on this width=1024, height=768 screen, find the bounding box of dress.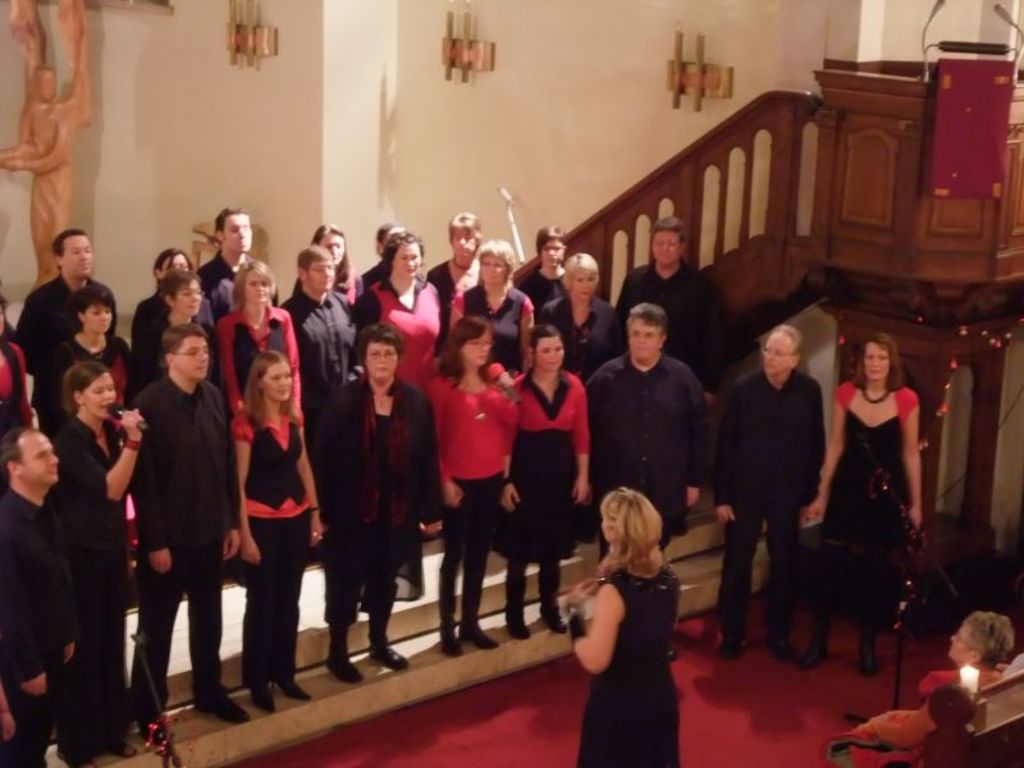
Bounding box: detection(284, 301, 364, 389).
